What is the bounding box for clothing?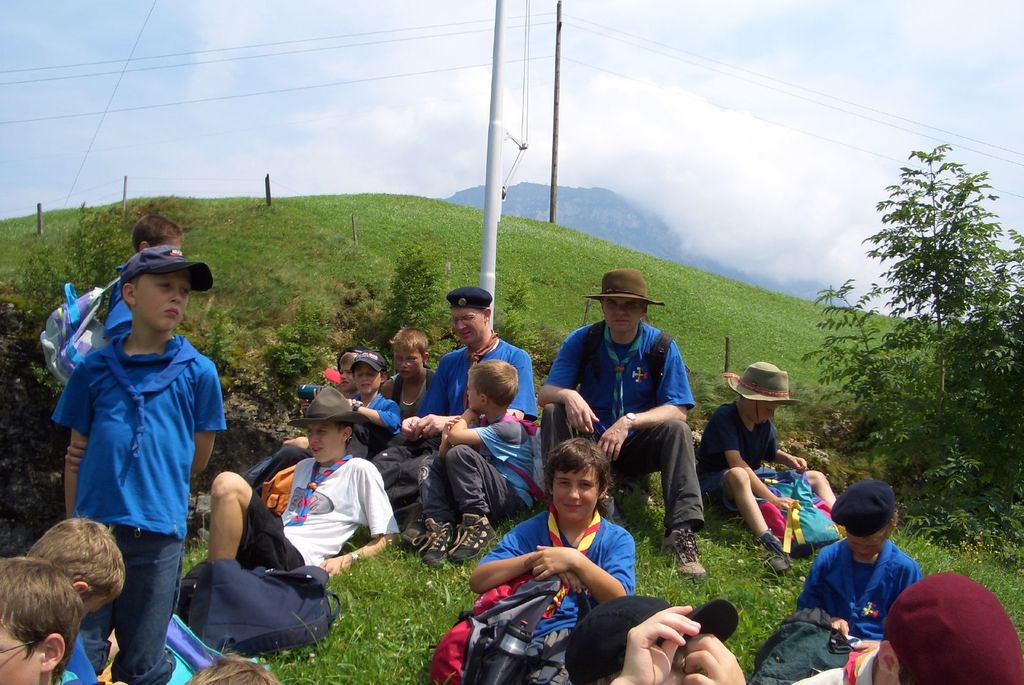
rect(477, 506, 637, 611).
